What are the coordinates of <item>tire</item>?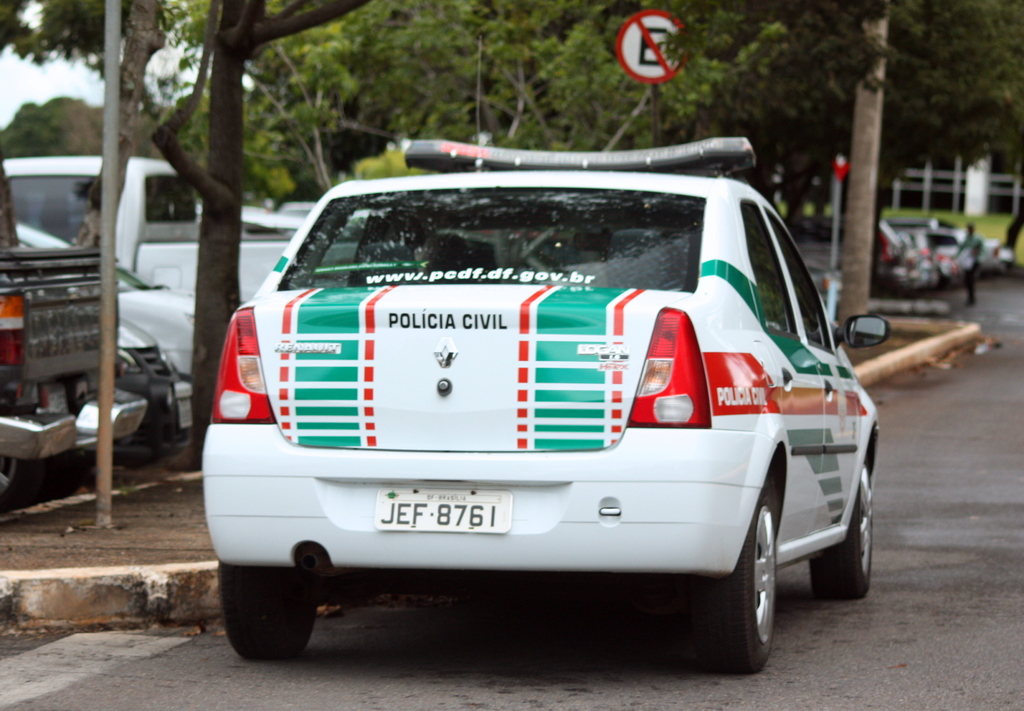
detection(221, 568, 317, 666).
